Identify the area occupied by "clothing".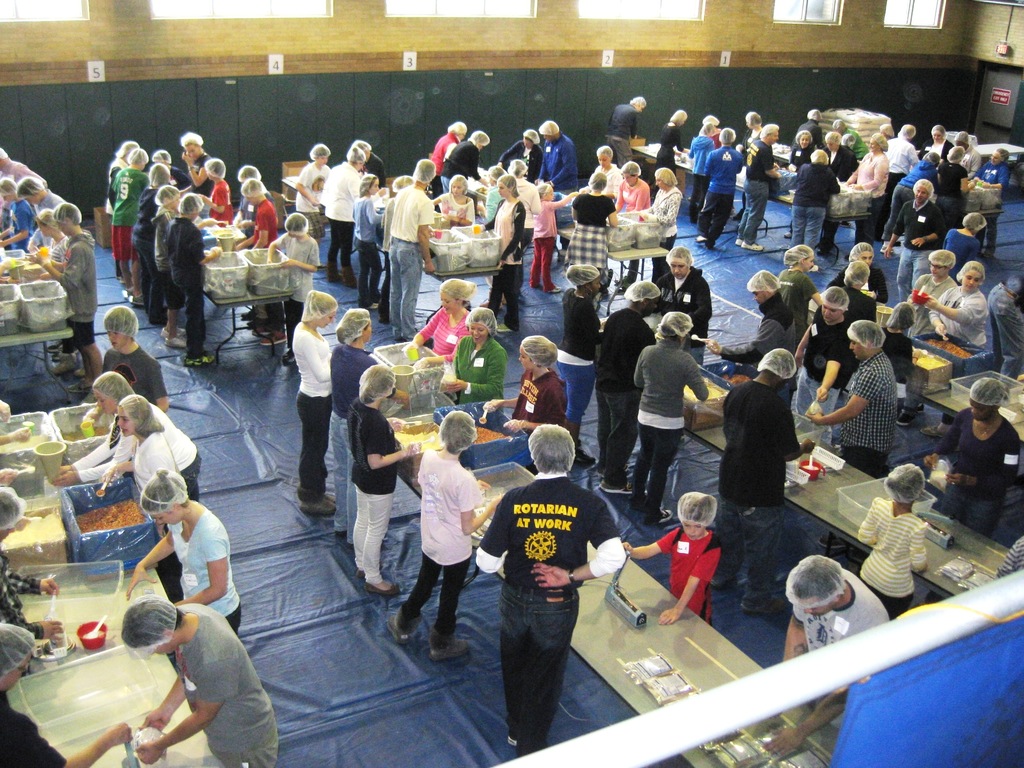
Area: box=[654, 124, 684, 185].
